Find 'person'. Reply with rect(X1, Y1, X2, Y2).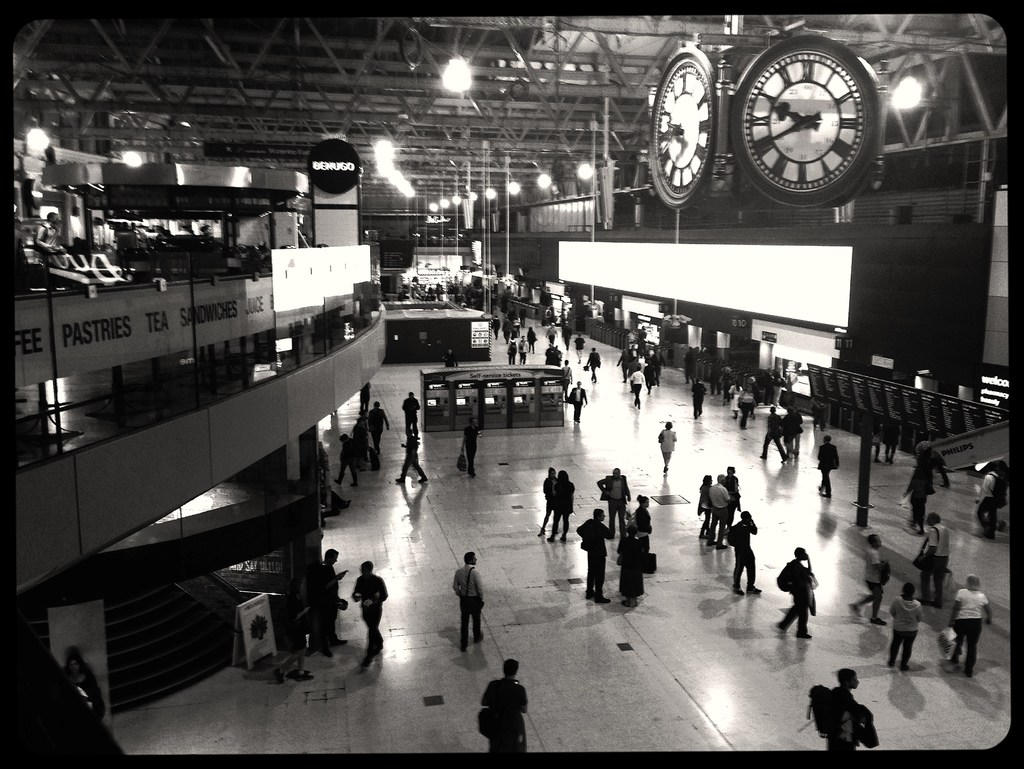
rect(518, 334, 531, 365).
